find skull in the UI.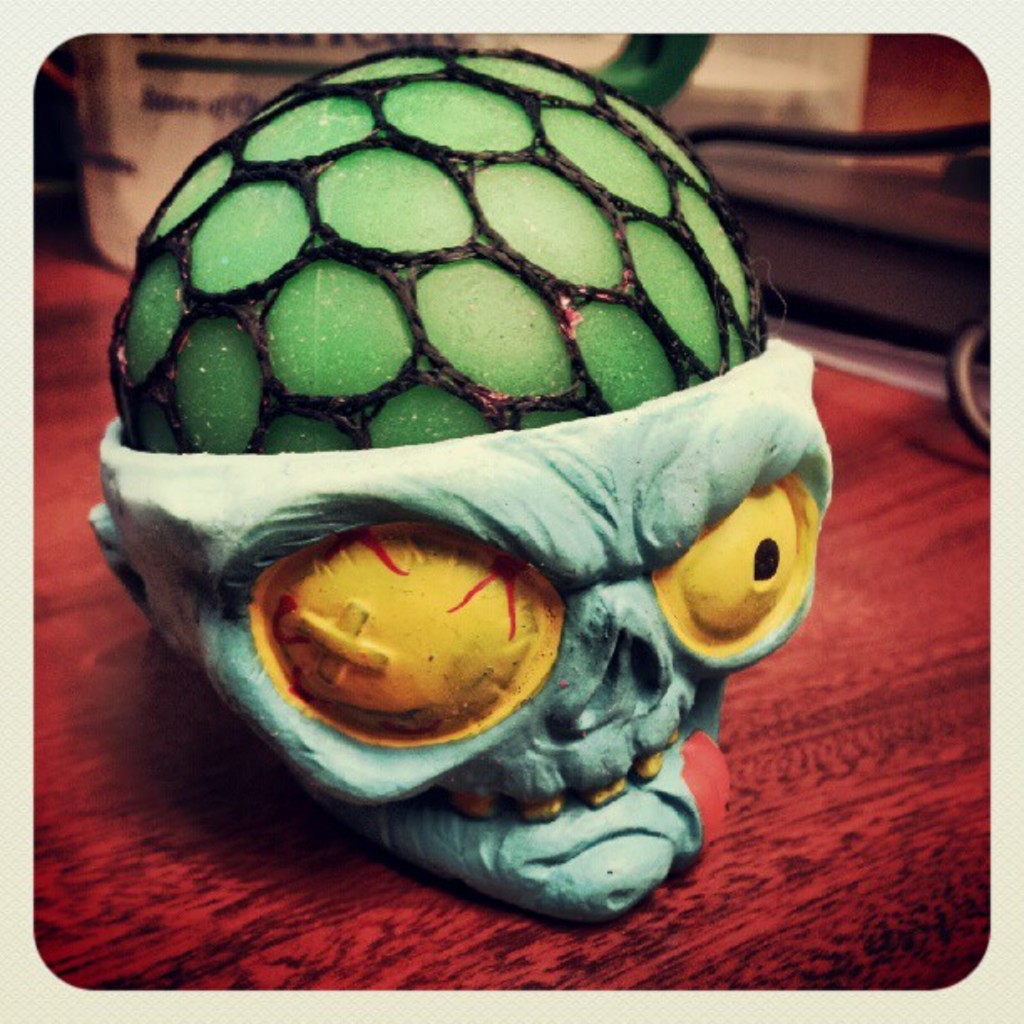
UI element at Rect(85, 340, 838, 924).
